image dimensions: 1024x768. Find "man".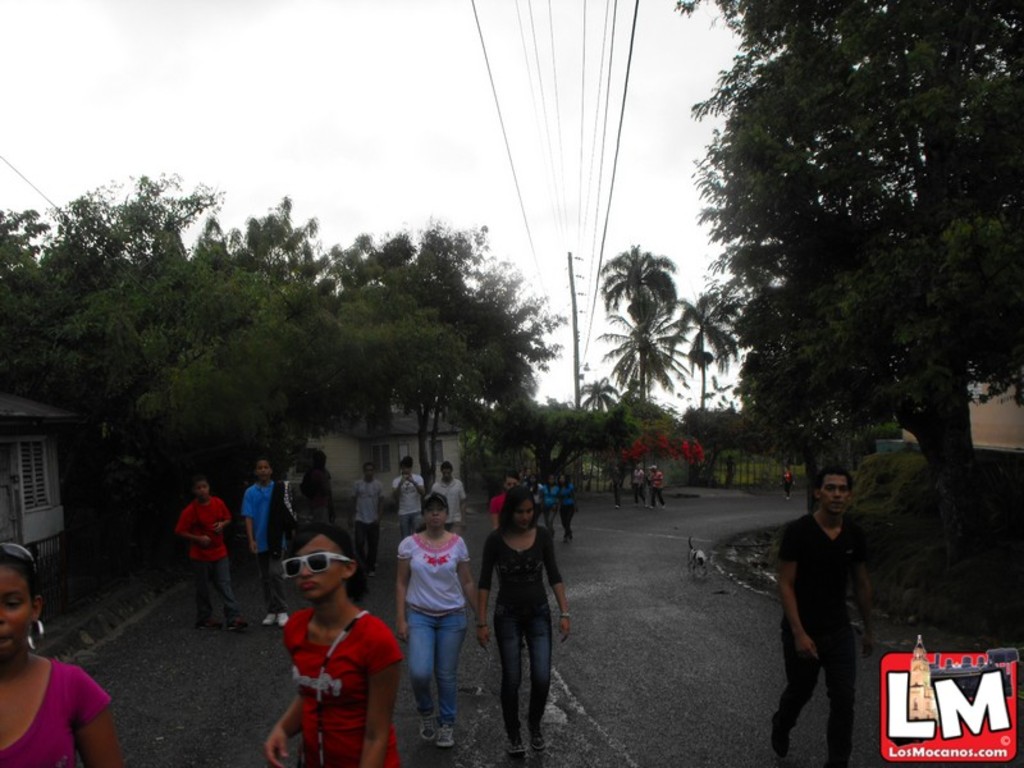
[x1=349, y1=467, x2=385, y2=572].
